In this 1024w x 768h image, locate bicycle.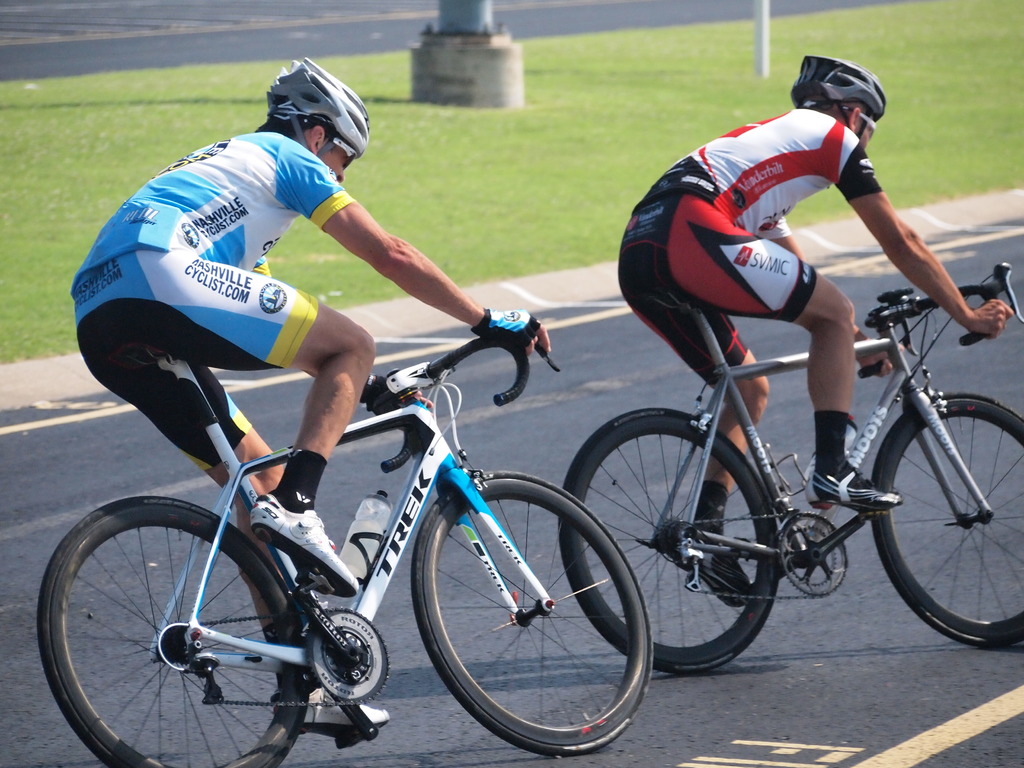
Bounding box: BBox(558, 289, 1023, 664).
